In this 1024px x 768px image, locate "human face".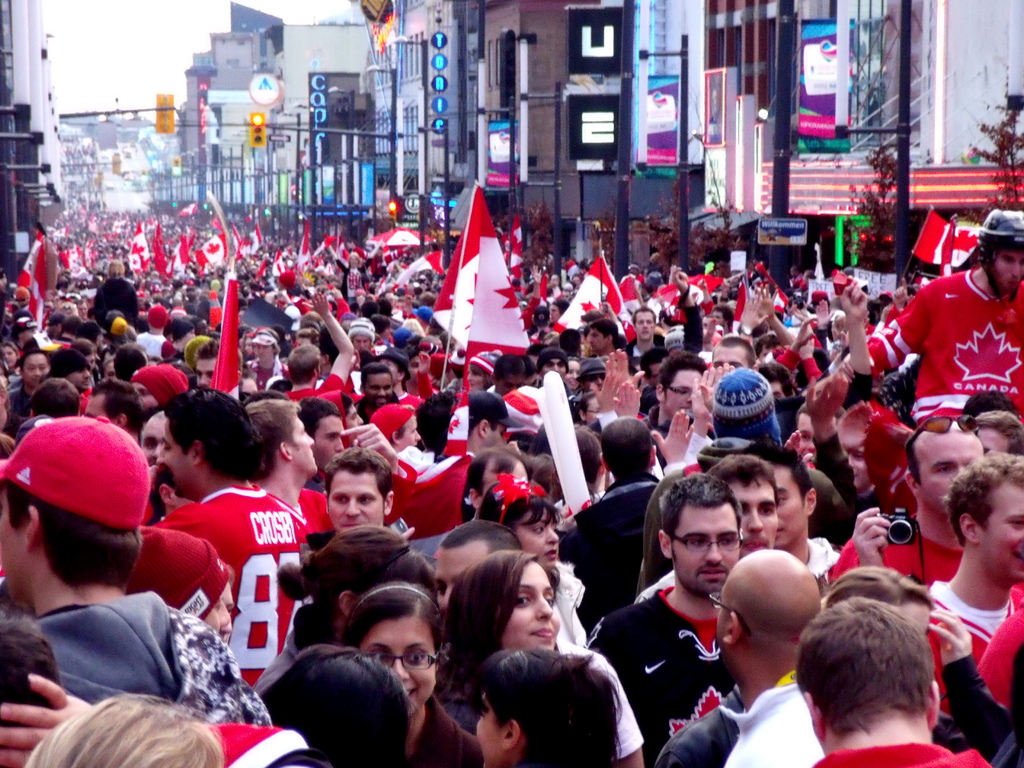
Bounding box: Rect(728, 477, 771, 554).
